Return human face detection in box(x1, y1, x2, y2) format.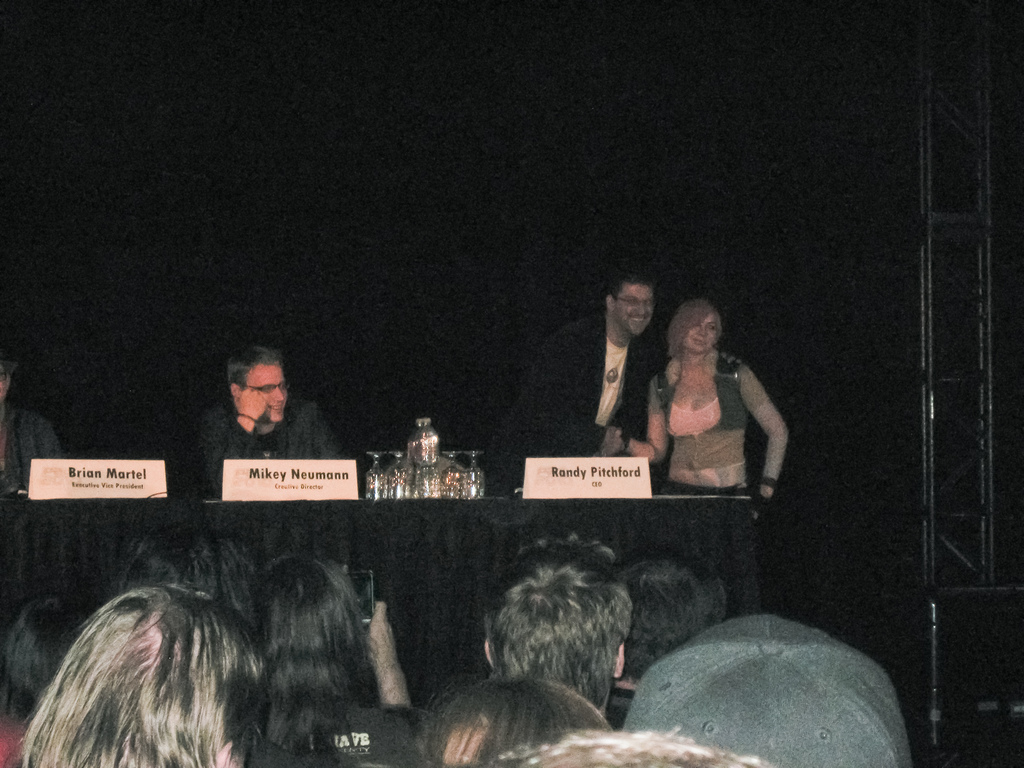
box(614, 285, 659, 335).
